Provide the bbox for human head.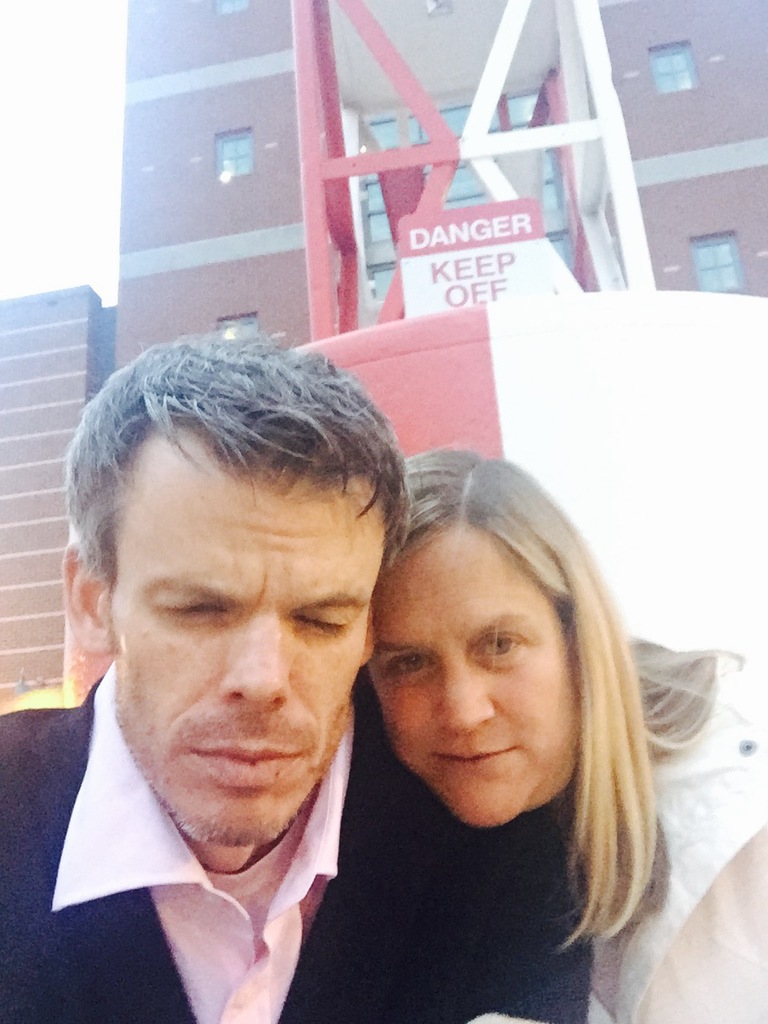
Rect(74, 310, 413, 786).
